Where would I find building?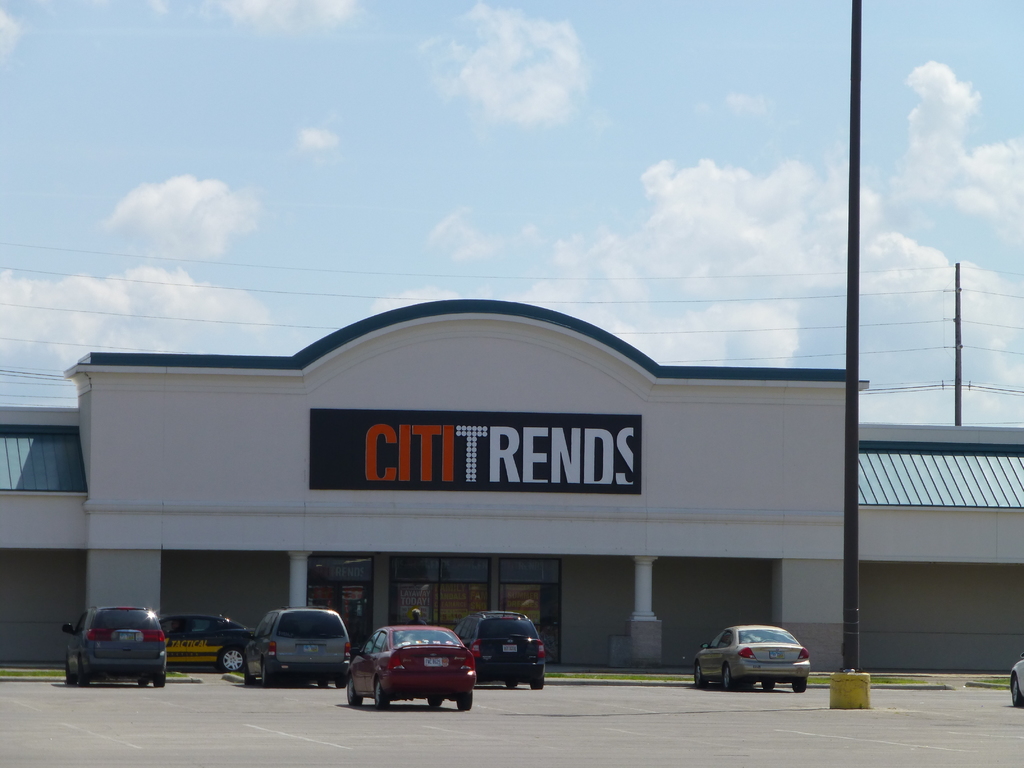
At [0, 300, 1023, 666].
